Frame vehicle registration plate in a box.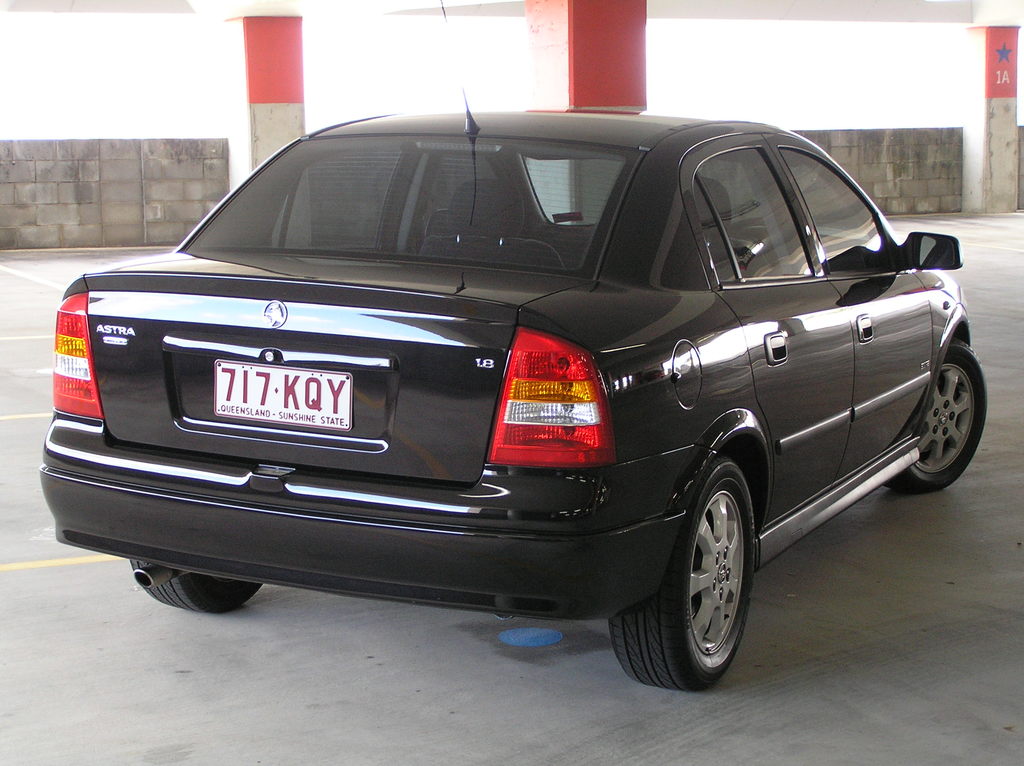
{"left": 190, "top": 352, "right": 353, "bottom": 445}.
